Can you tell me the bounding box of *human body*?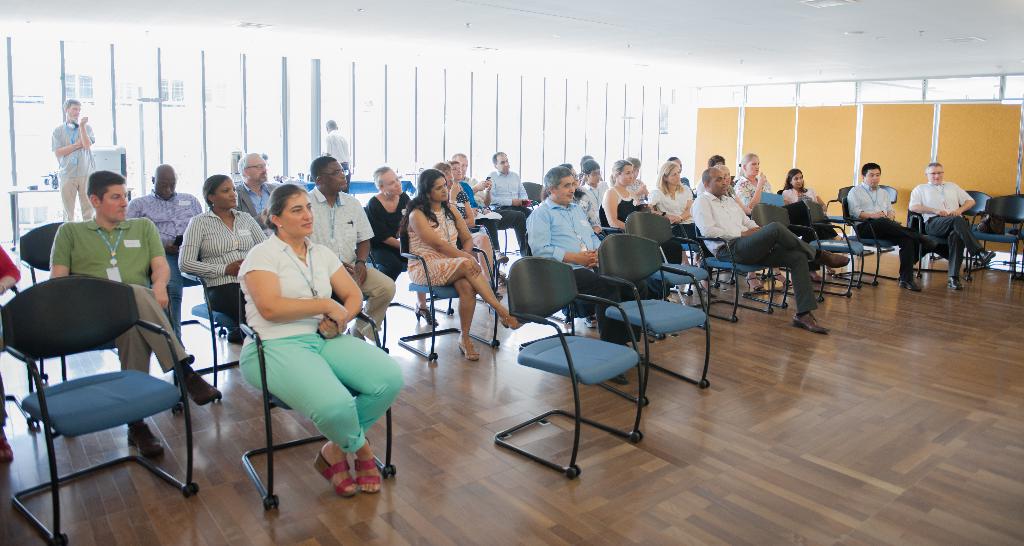
(395,171,498,365).
